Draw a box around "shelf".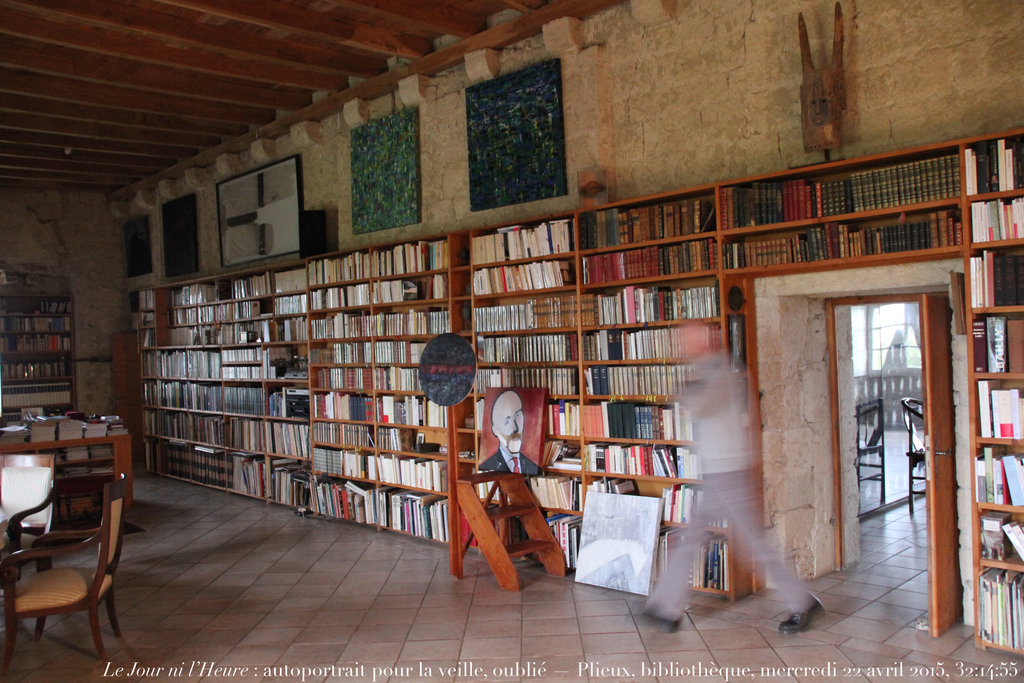
BBox(4, 380, 73, 419).
